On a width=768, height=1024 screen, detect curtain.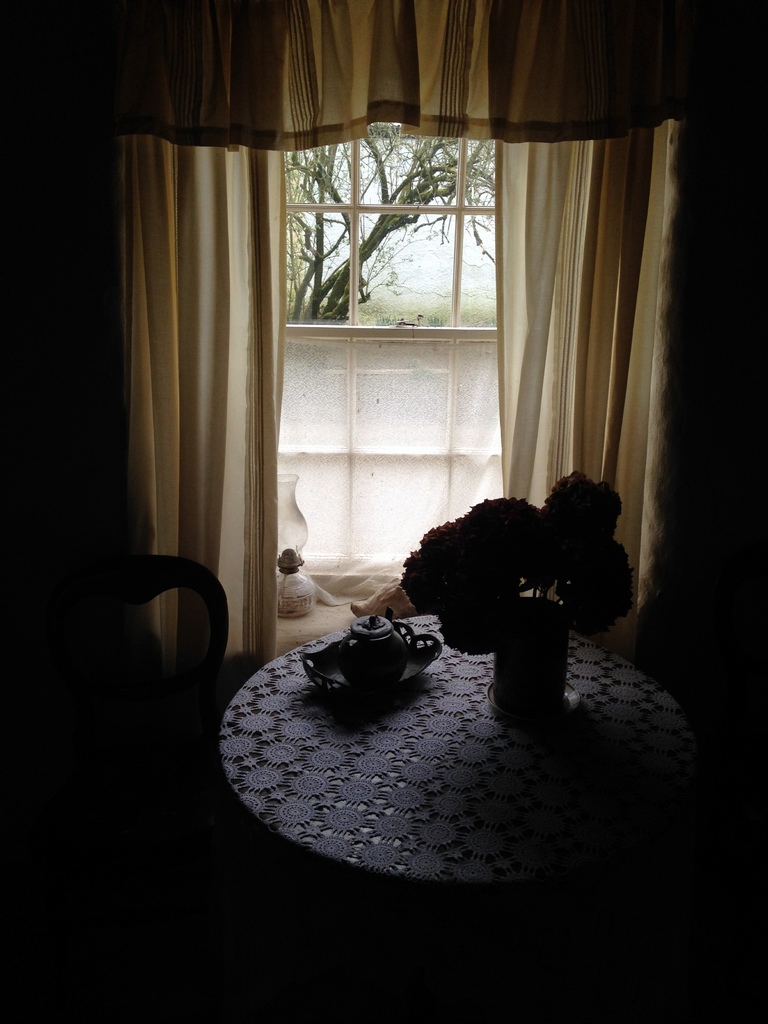
100, 1, 318, 733.
